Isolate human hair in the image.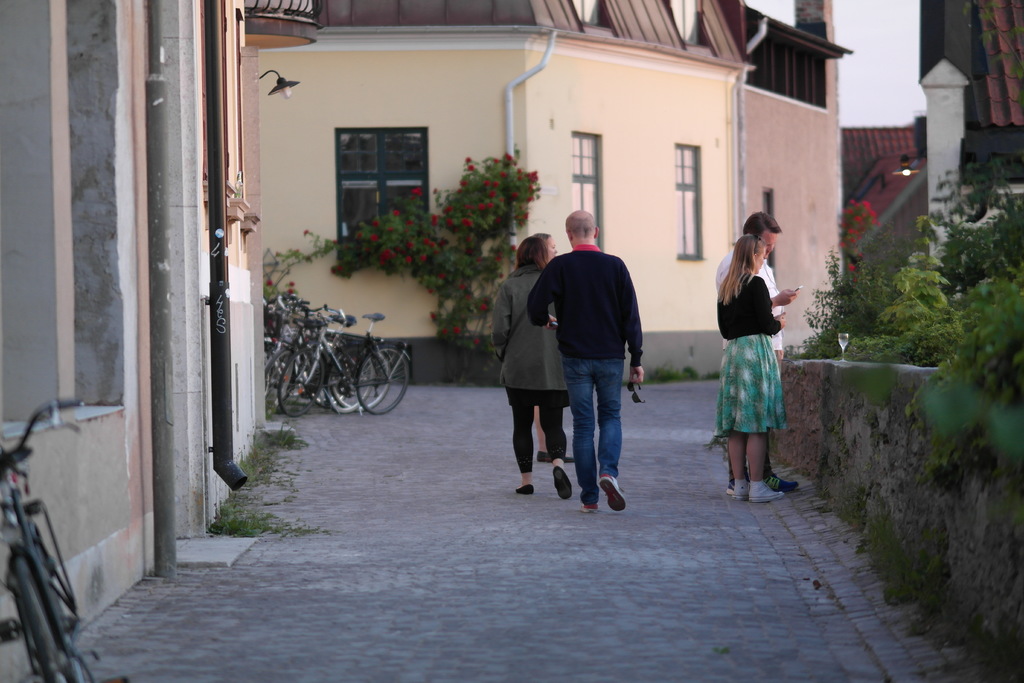
Isolated region: x1=743 y1=211 x2=780 y2=234.
